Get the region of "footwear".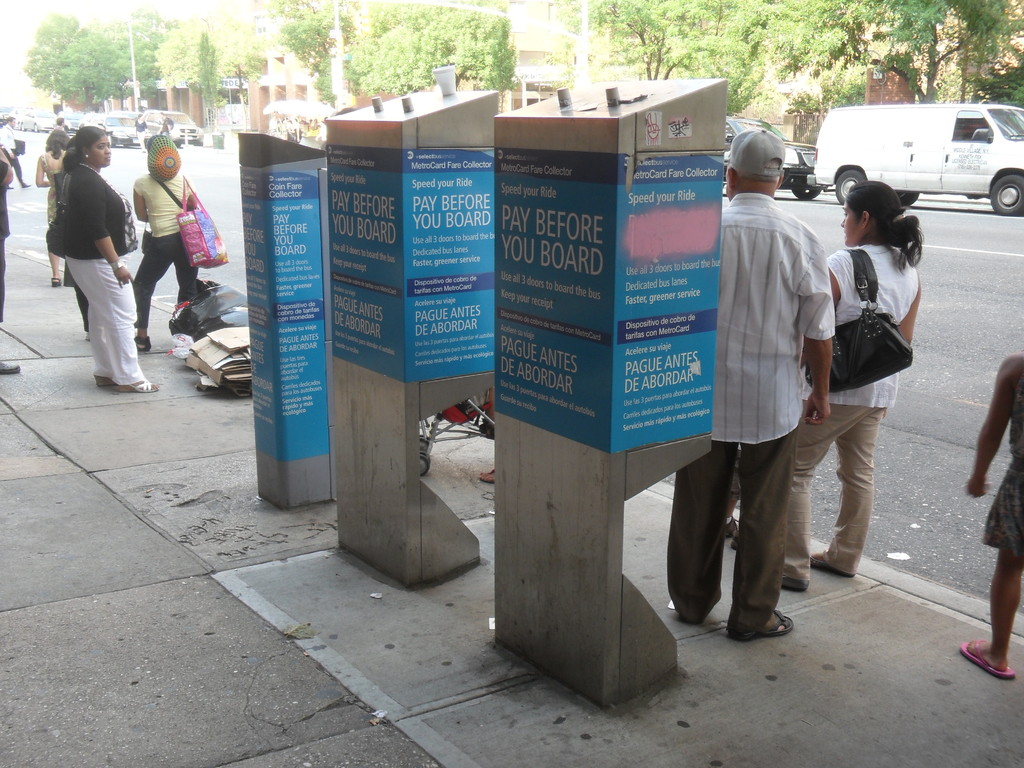
136 333 152 352.
